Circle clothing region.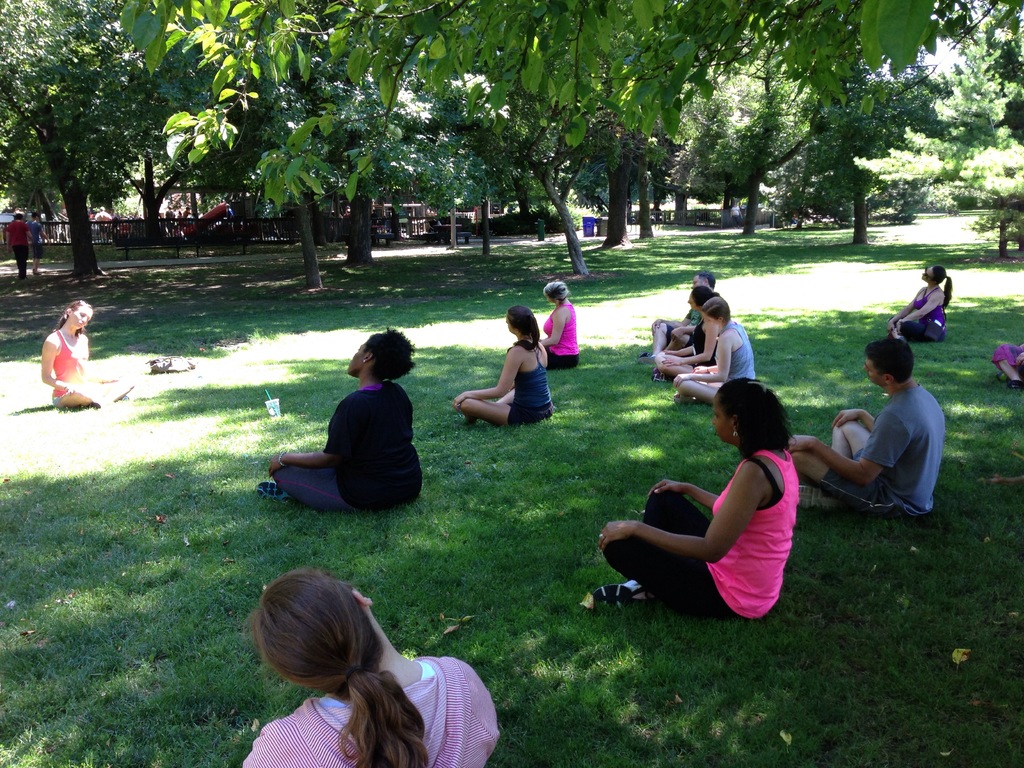
Region: l=5, t=221, r=29, b=281.
